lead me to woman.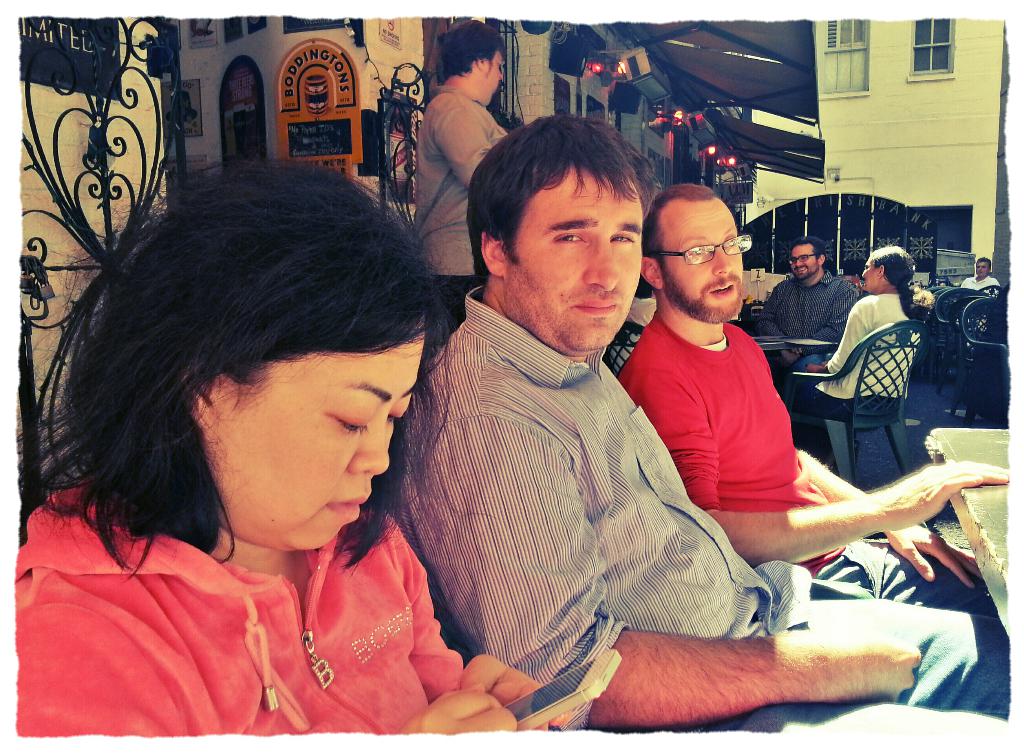
Lead to select_region(15, 152, 570, 731).
